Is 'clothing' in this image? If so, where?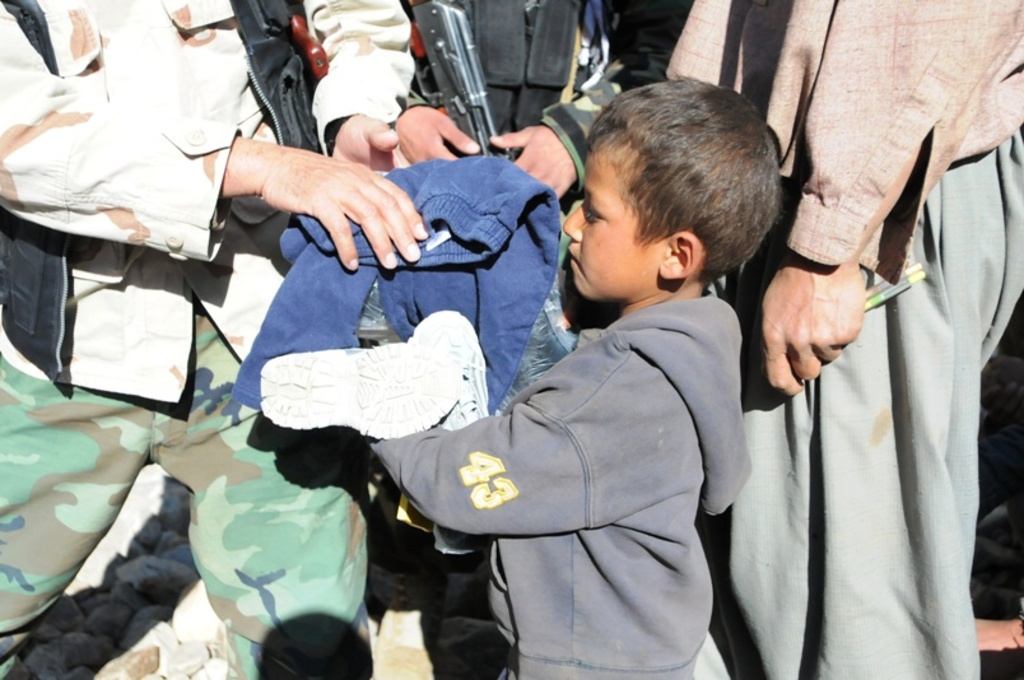
Yes, at <region>390, 194, 782, 674</region>.
